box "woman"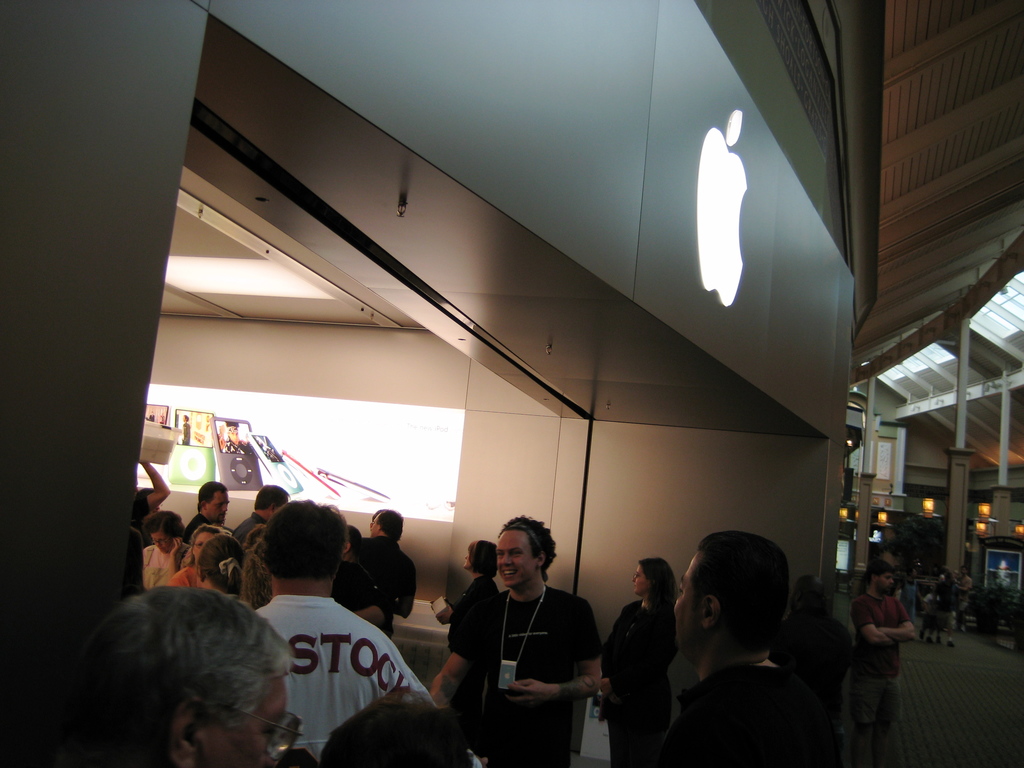
left=166, top=524, right=223, bottom=589
